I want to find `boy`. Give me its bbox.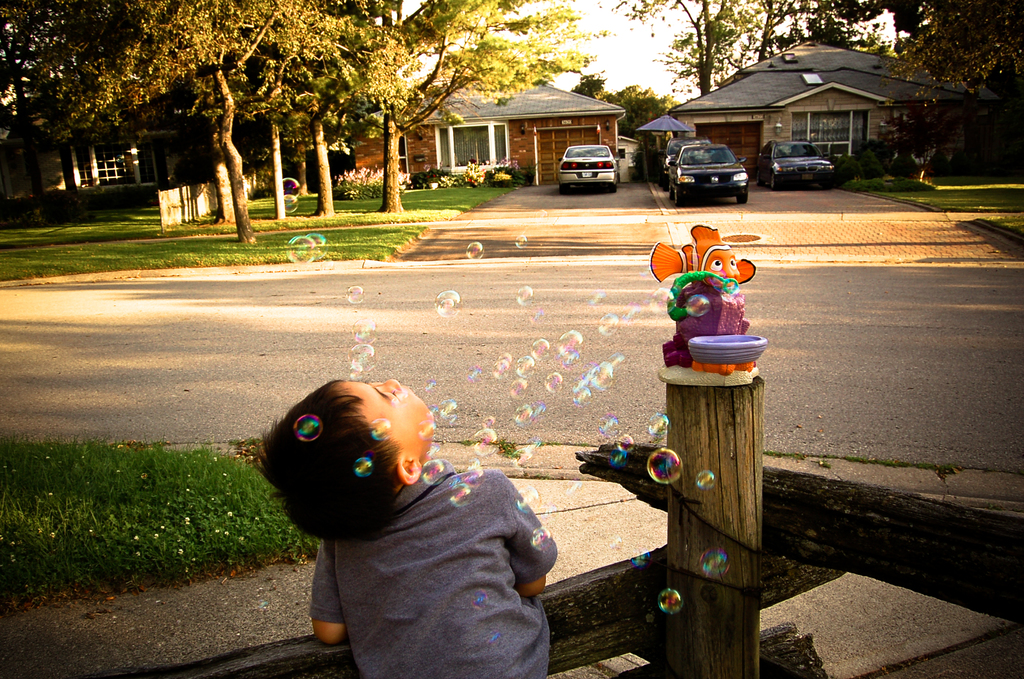
225:370:551:678.
